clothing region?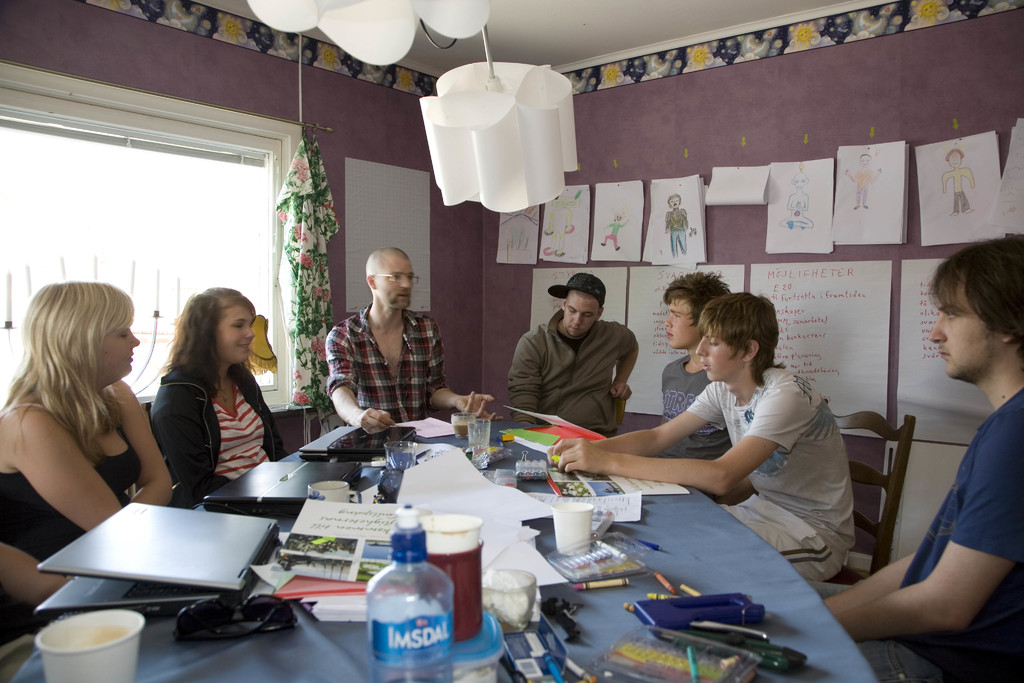
l=325, t=299, r=447, b=425
